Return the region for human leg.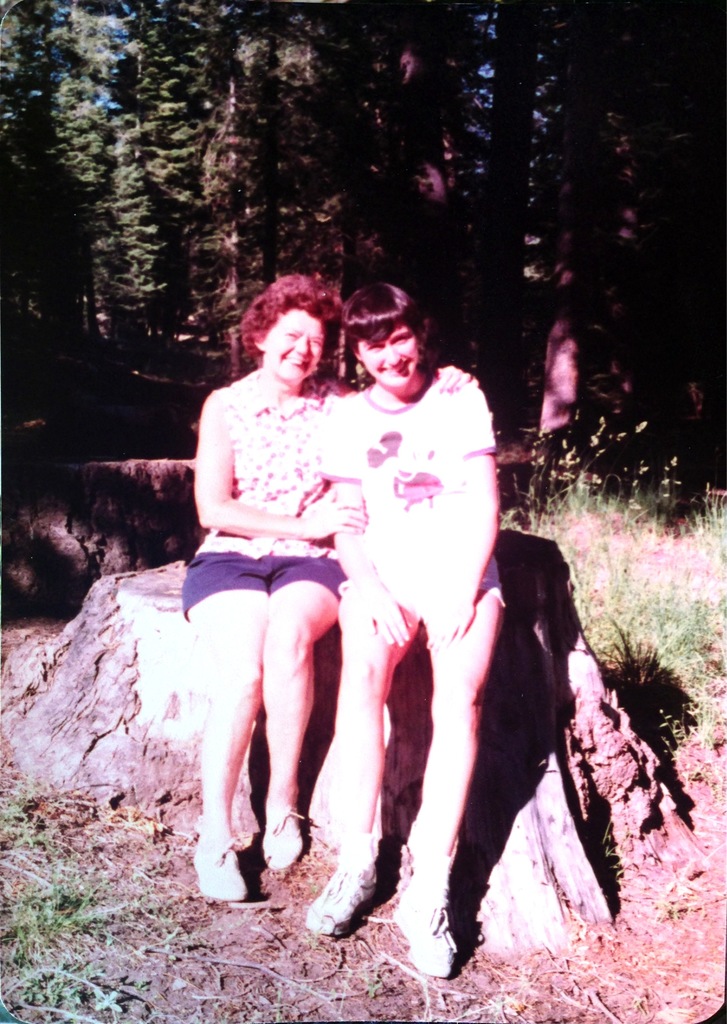
[312, 593, 391, 942].
